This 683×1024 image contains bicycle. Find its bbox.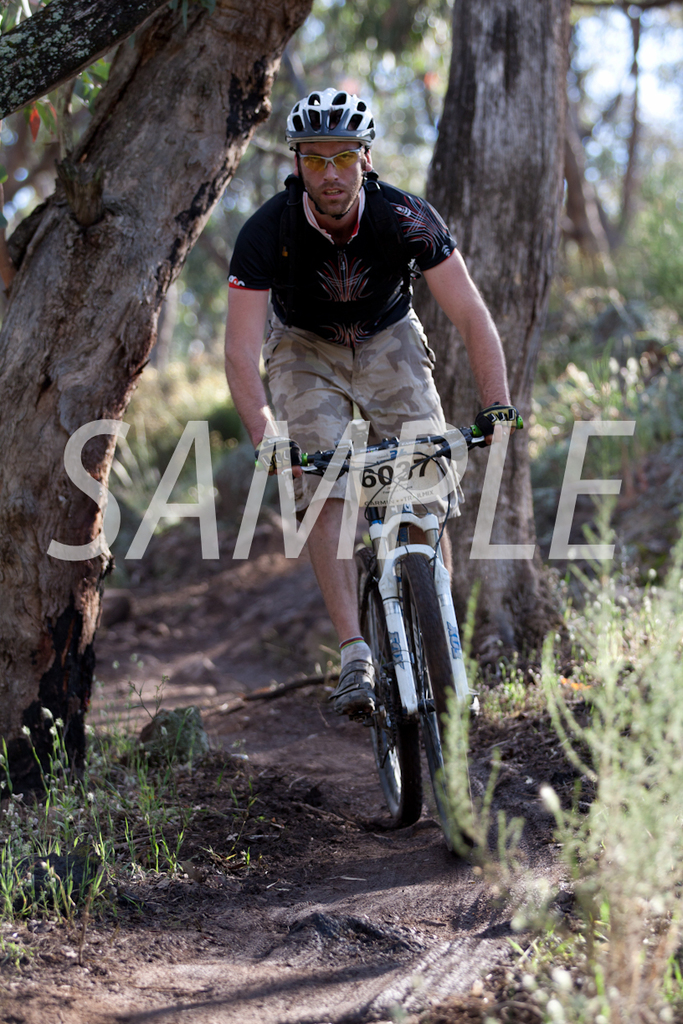
[252, 394, 493, 855].
